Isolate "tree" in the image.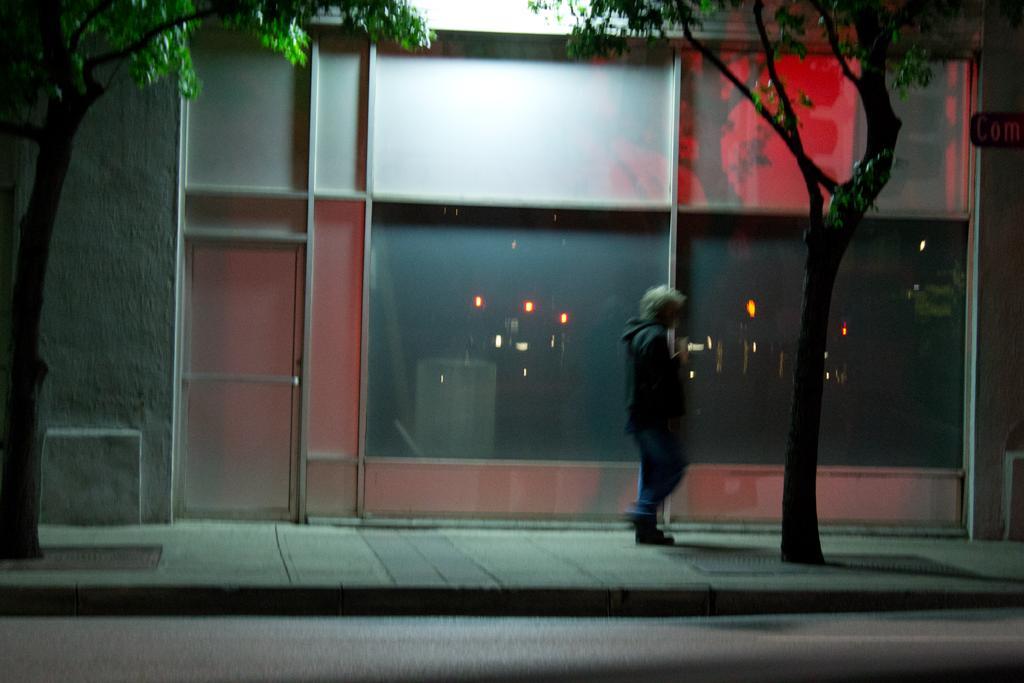
Isolated region: [left=0, top=0, right=433, bottom=559].
